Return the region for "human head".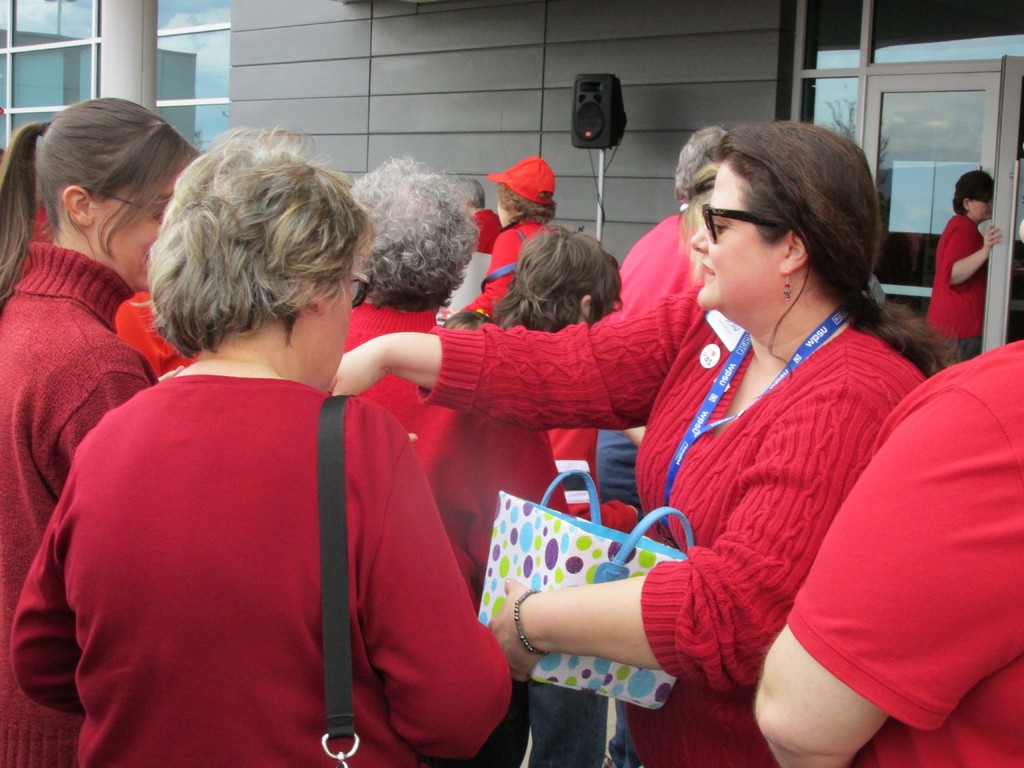
<region>500, 156, 556, 226</region>.
